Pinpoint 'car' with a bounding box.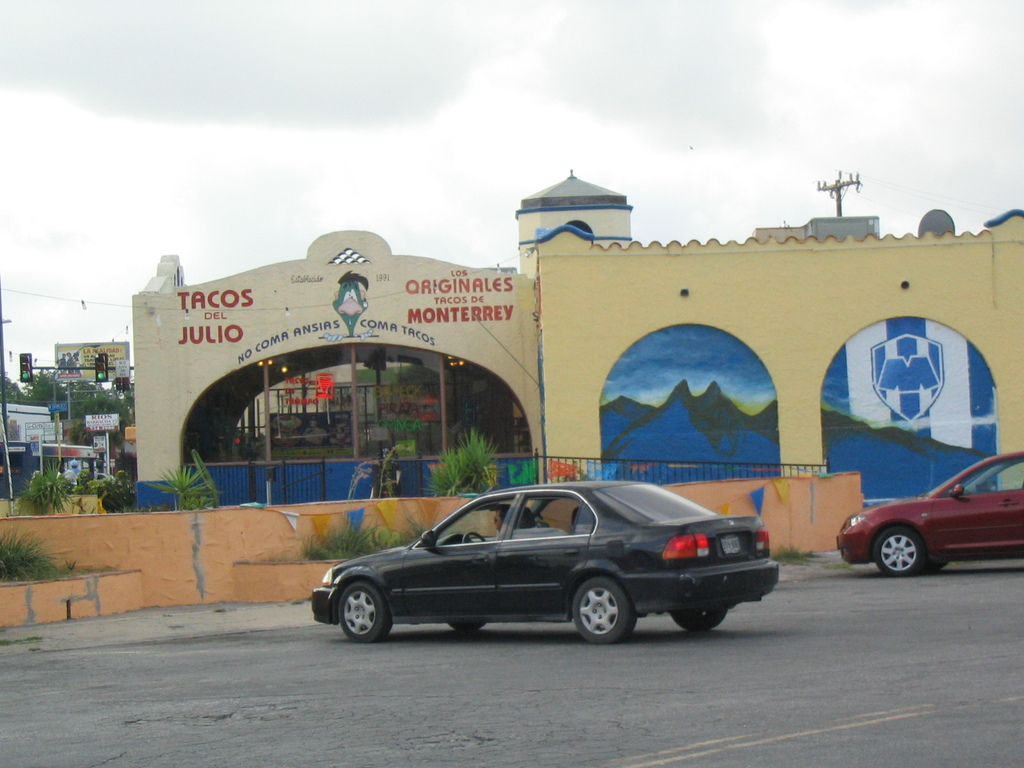
box=[840, 450, 1023, 576].
